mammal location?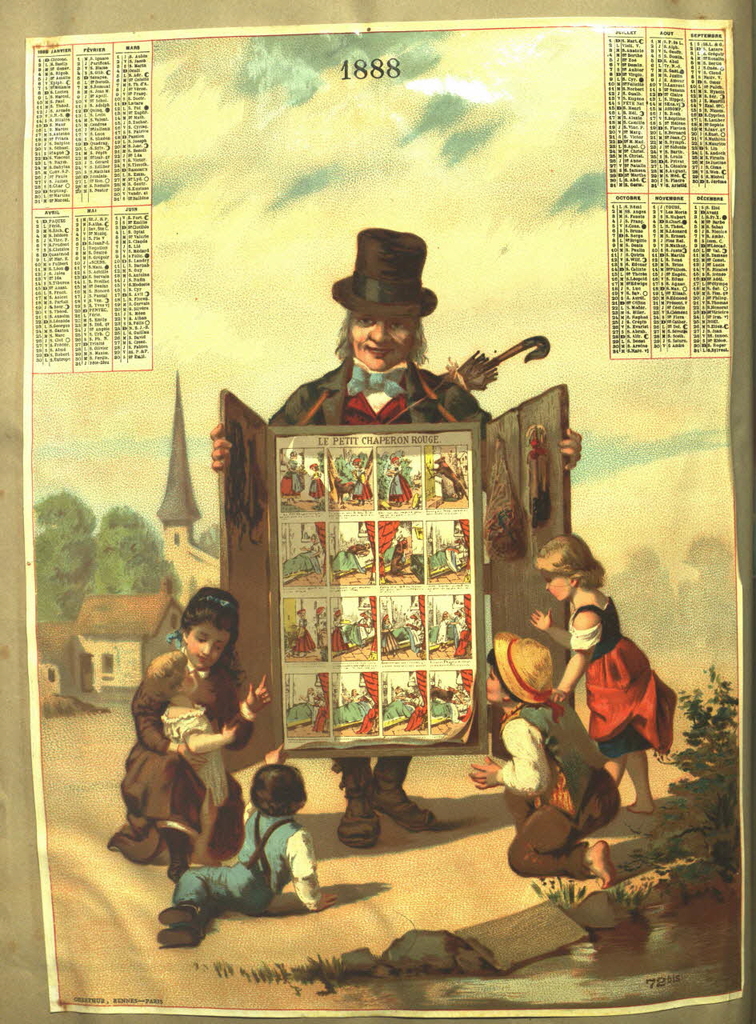
<box>469,633,620,894</box>
